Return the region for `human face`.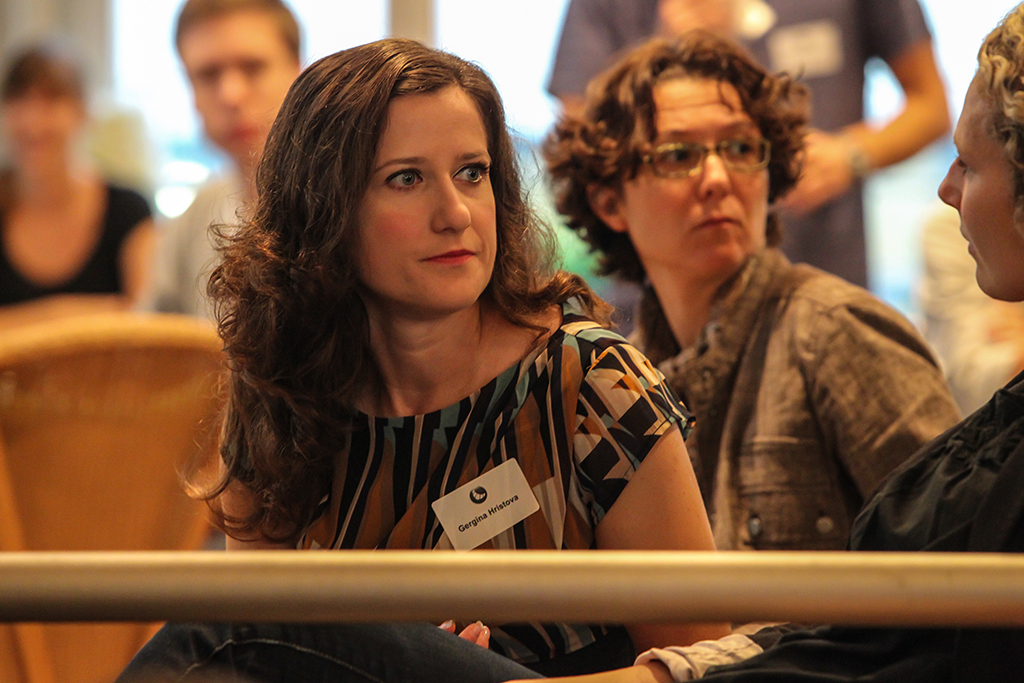
x1=365, y1=102, x2=498, y2=309.
